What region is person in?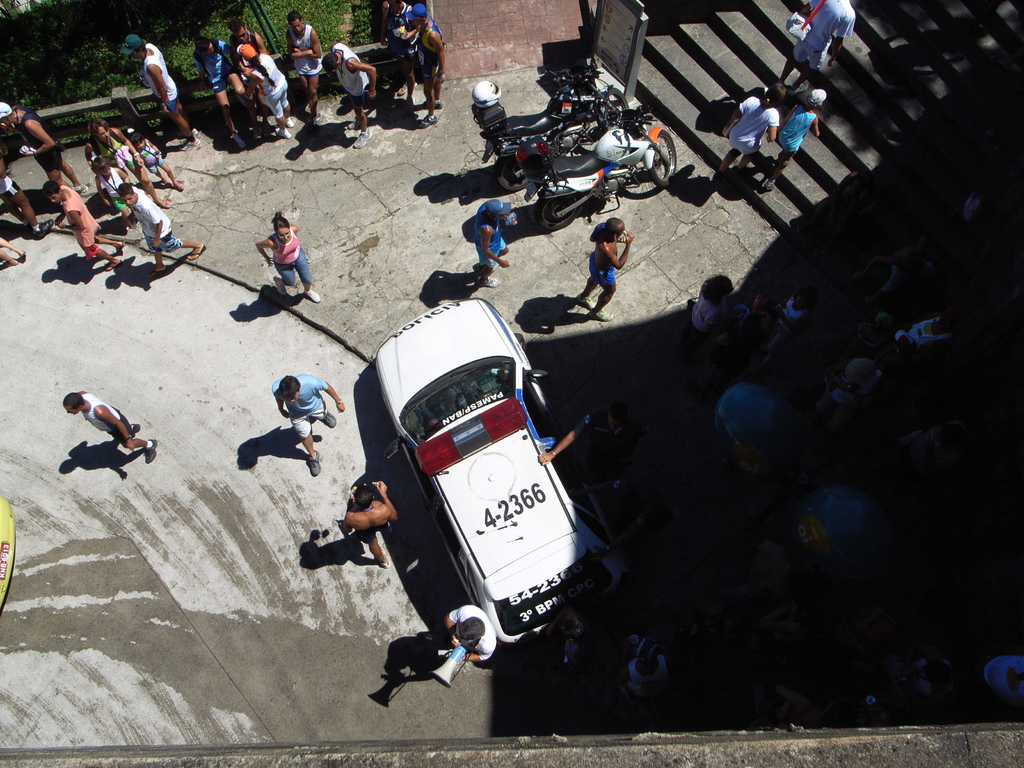
pyautogui.locateOnScreen(766, 85, 820, 184).
